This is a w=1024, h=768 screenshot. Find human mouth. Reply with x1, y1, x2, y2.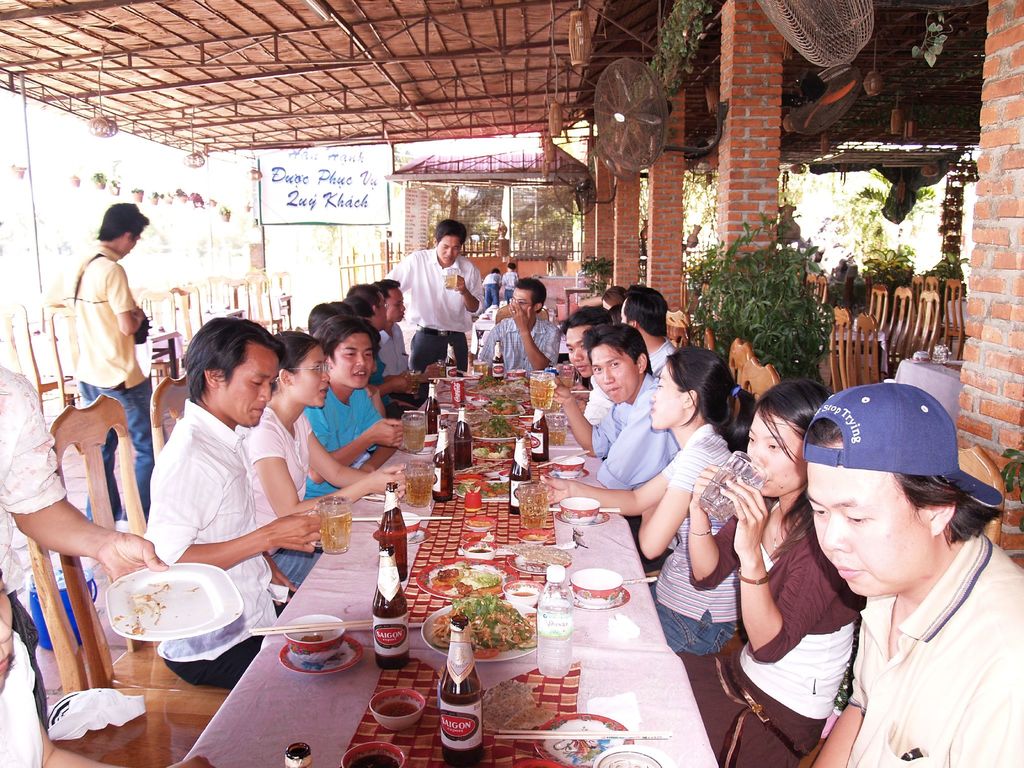
254, 404, 265, 416.
